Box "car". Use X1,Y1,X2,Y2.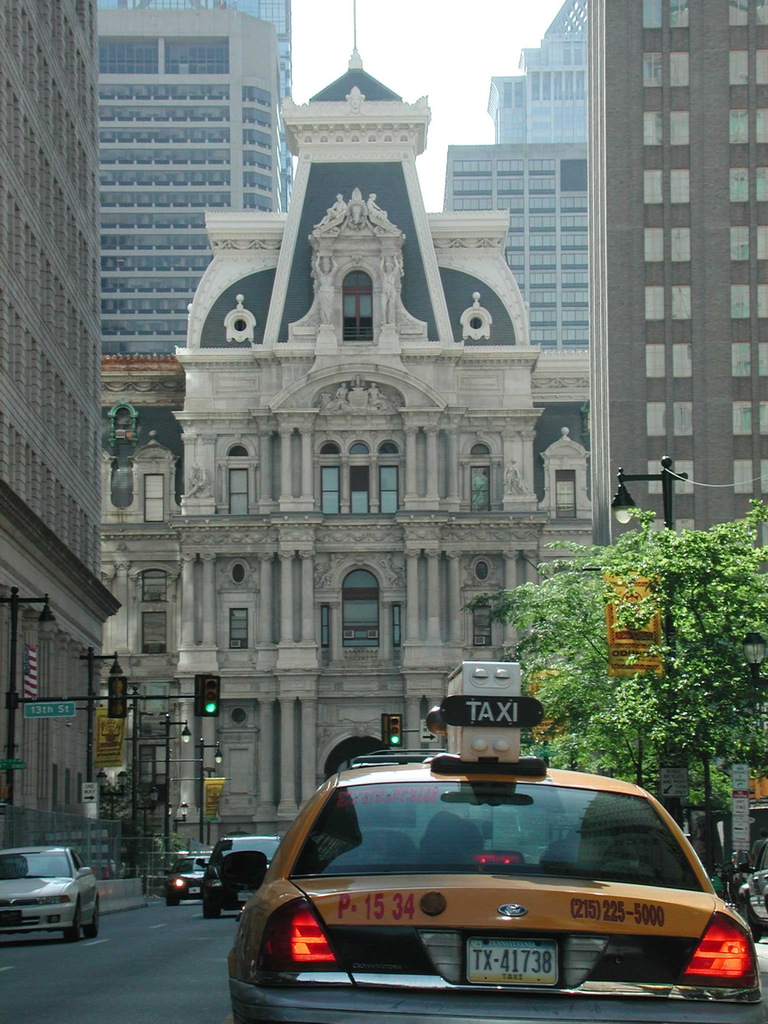
194,833,282,918.
